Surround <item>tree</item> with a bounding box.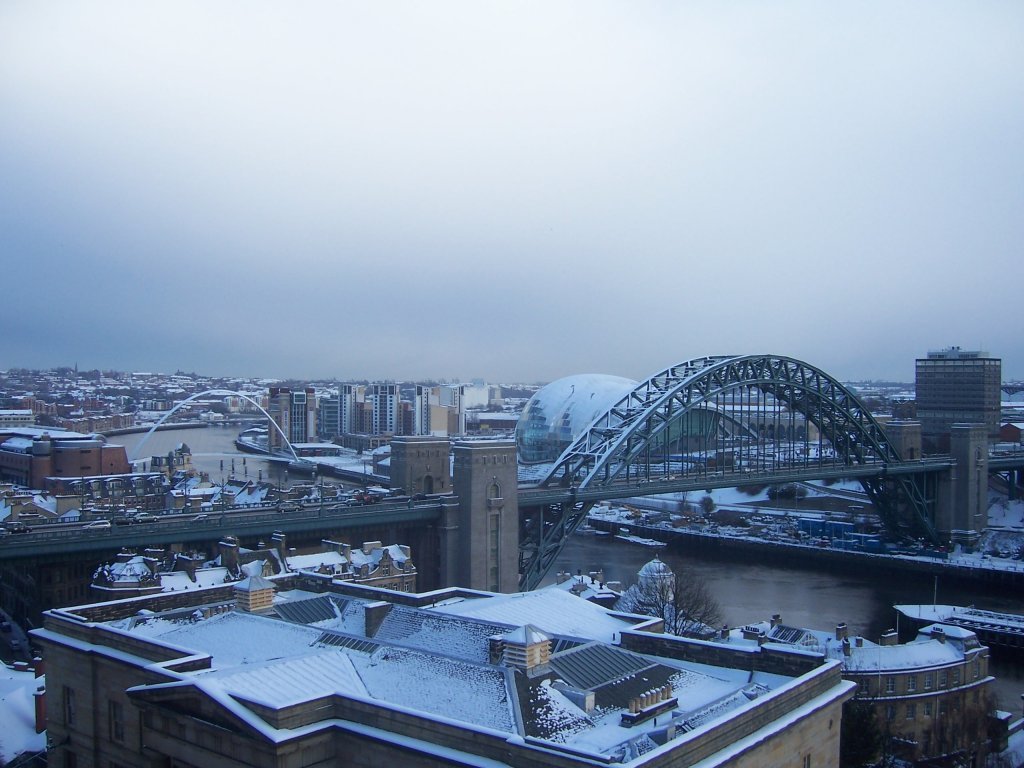
bbox(634, 571, 722, 639).
